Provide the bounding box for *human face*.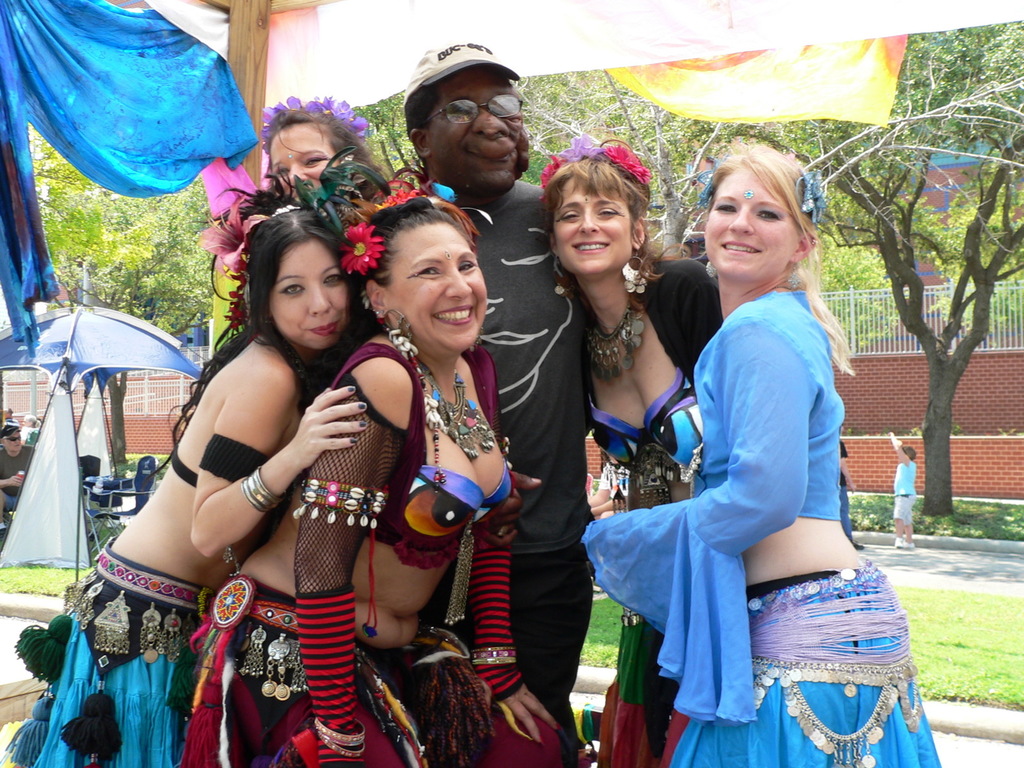
[391,221,485,341].
